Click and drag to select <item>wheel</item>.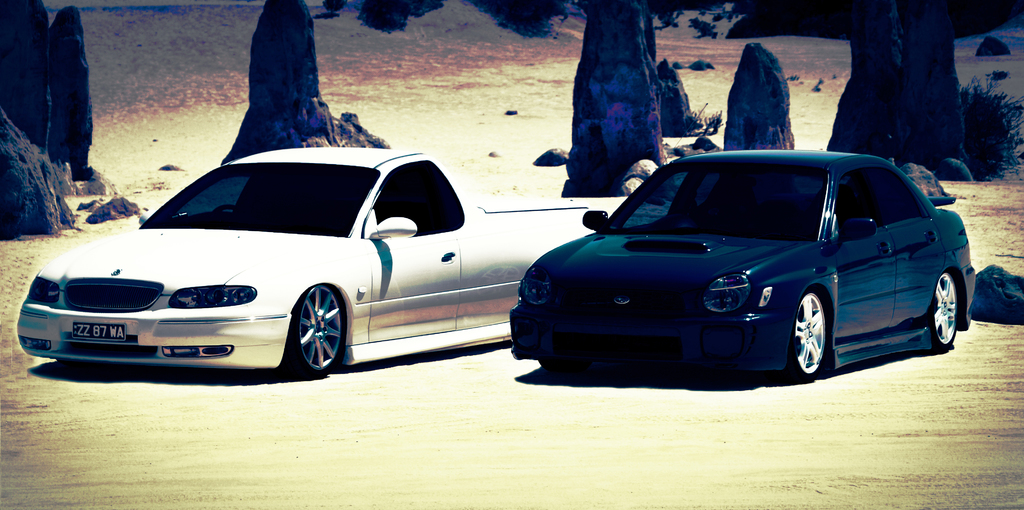
Selection: (x1=285, y1=284, x2=346, y2=379).
